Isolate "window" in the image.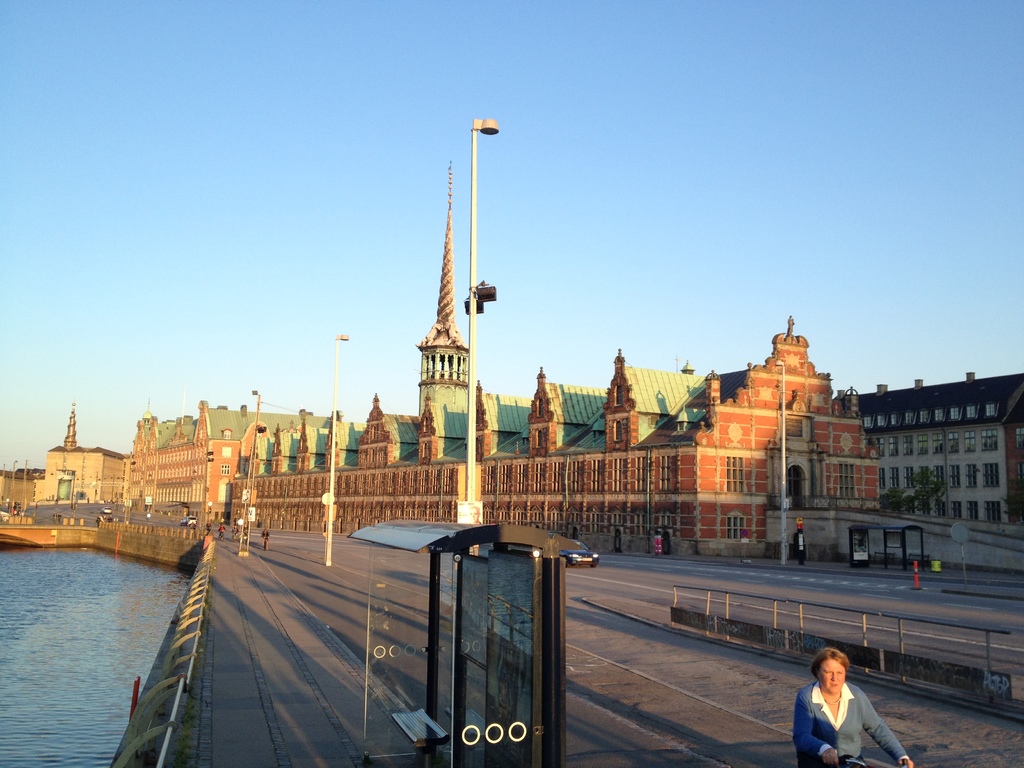
Isolated region: locate(838, 461, 856, 498).
